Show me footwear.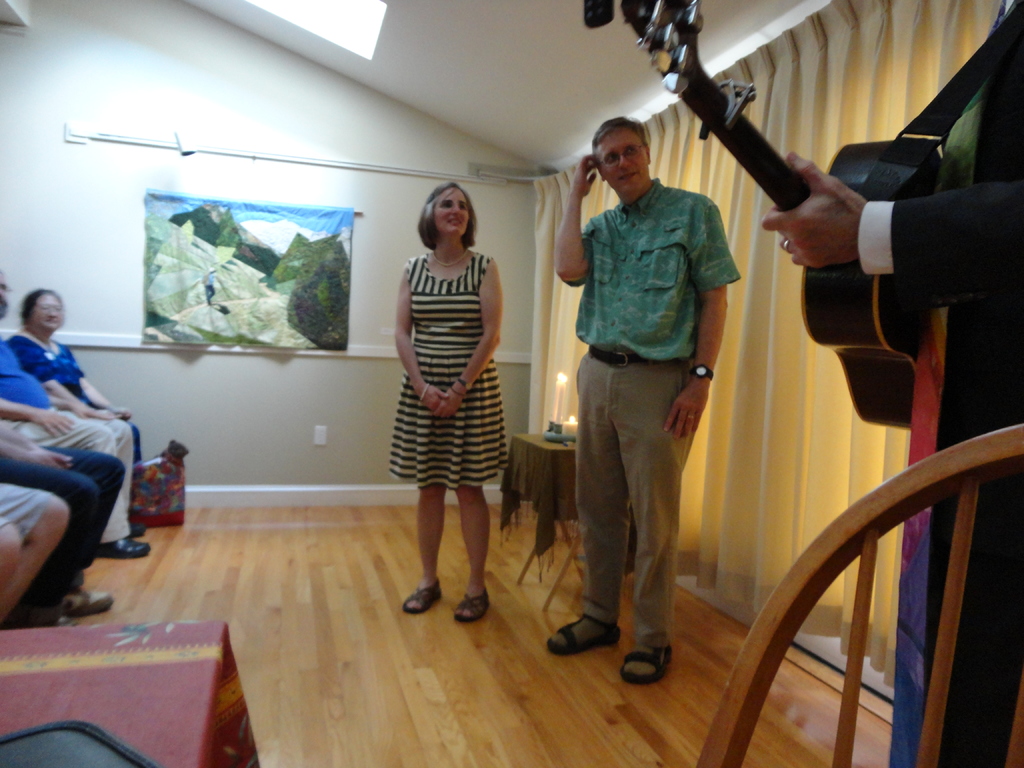
footwear is here: rect(95, 535, 154, 556).
